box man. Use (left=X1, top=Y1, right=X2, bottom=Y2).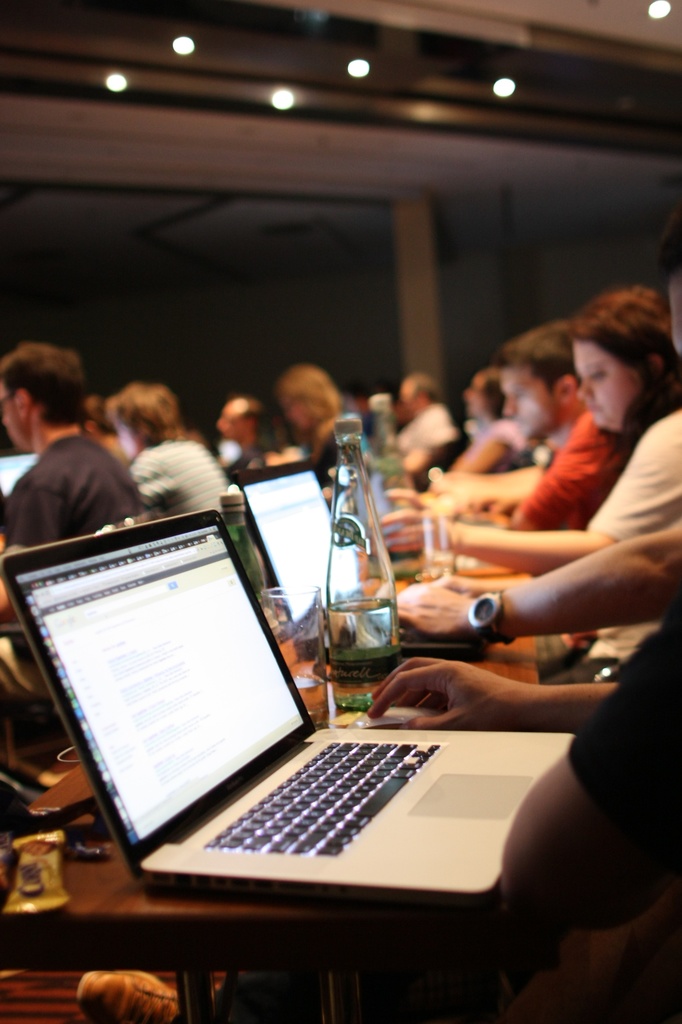
(left=380, top=319, right=633, bottom=547).
